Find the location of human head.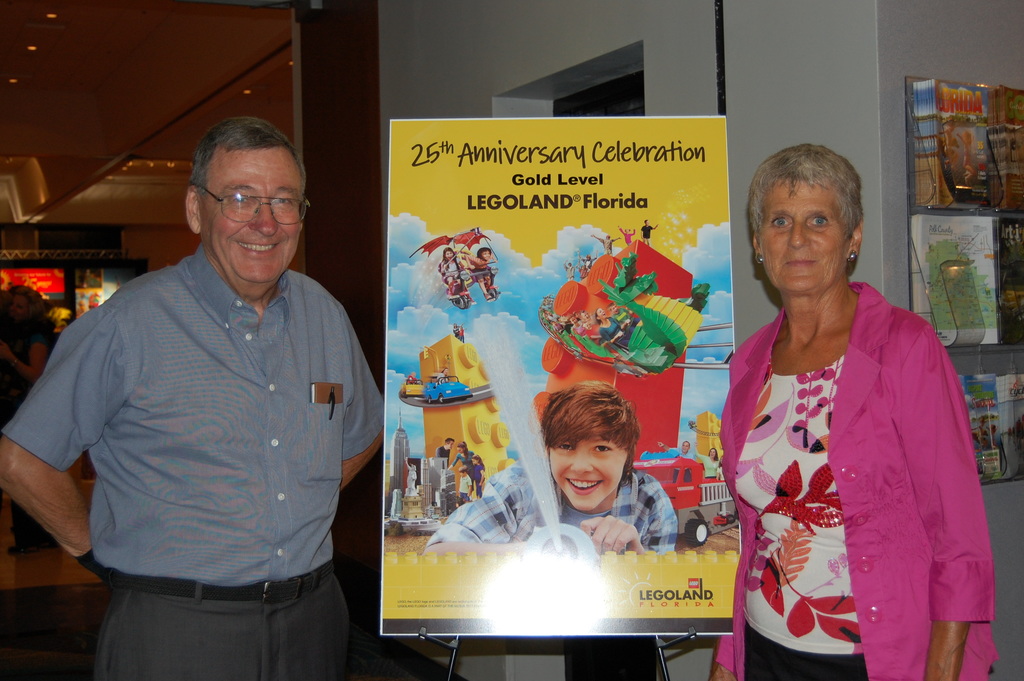
Location: <box>564,314,584,329</box>.
